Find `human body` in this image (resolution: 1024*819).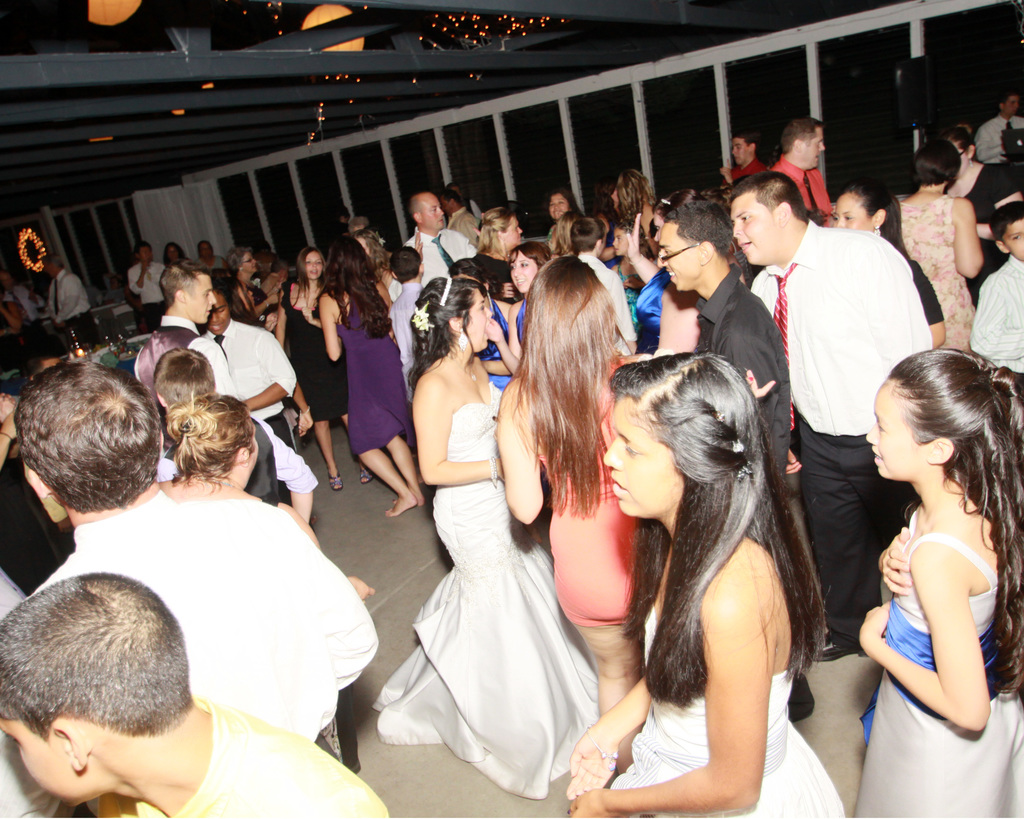
<region>13, 368, 376, 752</region>.
